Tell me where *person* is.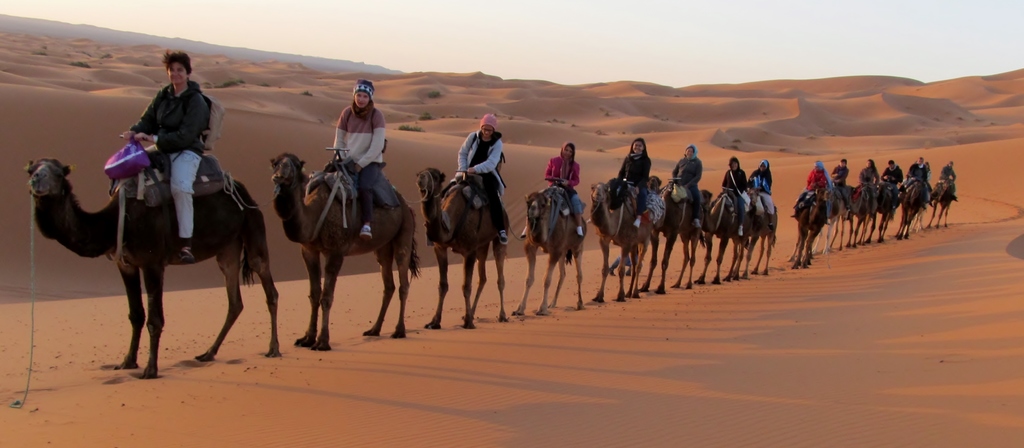
*person* is at x1=117, y1=51, x2=212, y2=260.
